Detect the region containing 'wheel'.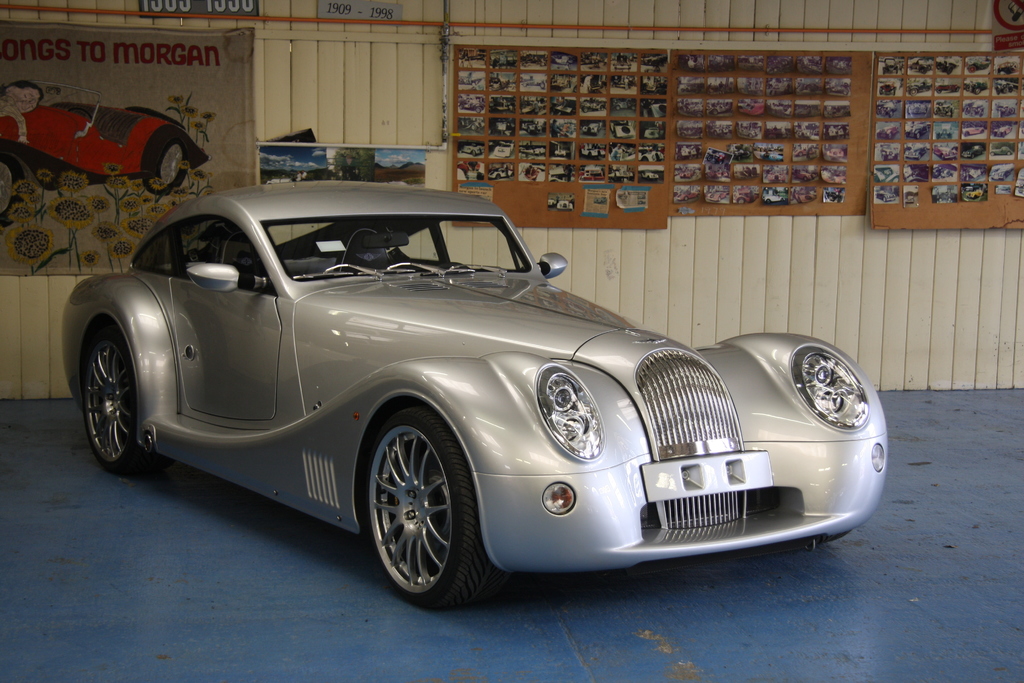
<region>76, 324, 154, 473</region>.
